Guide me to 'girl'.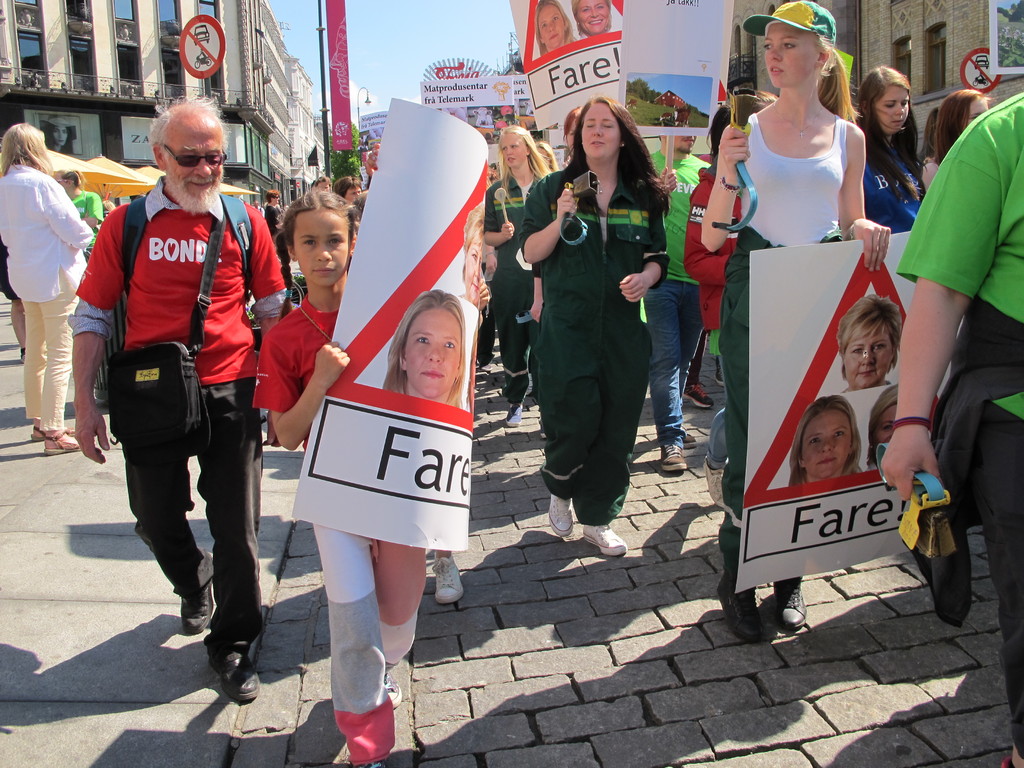
Guidance: box=[0, 124, 93, 452].
